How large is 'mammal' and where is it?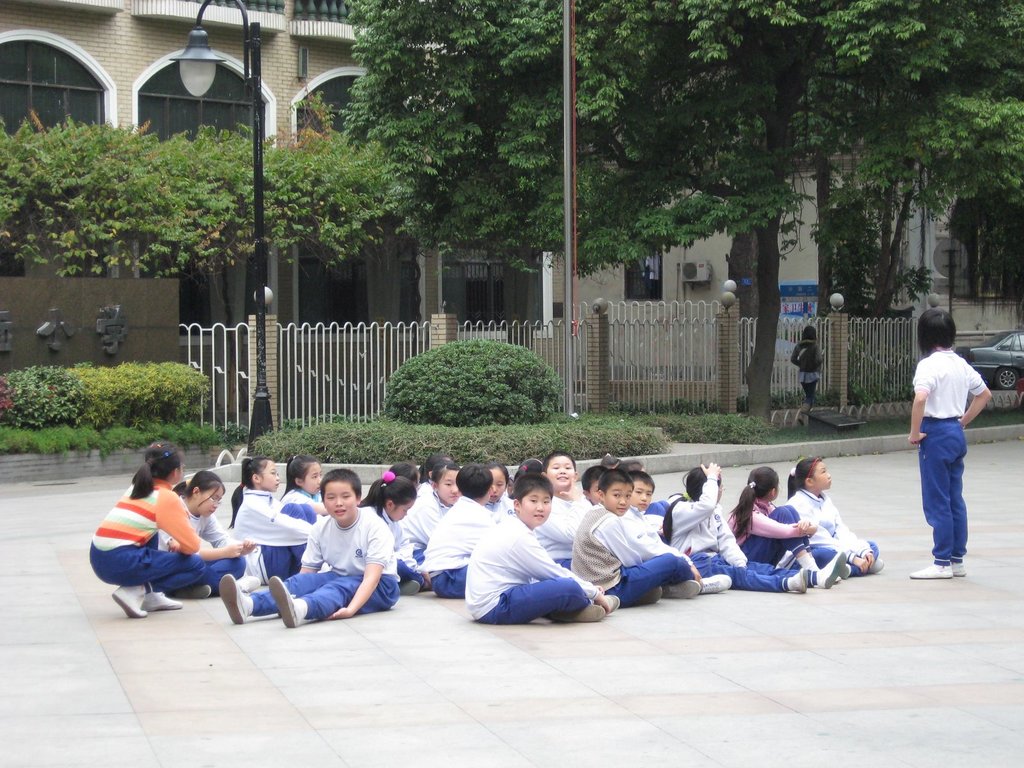
Bounding box: box=[785, 452, 884, 577].
